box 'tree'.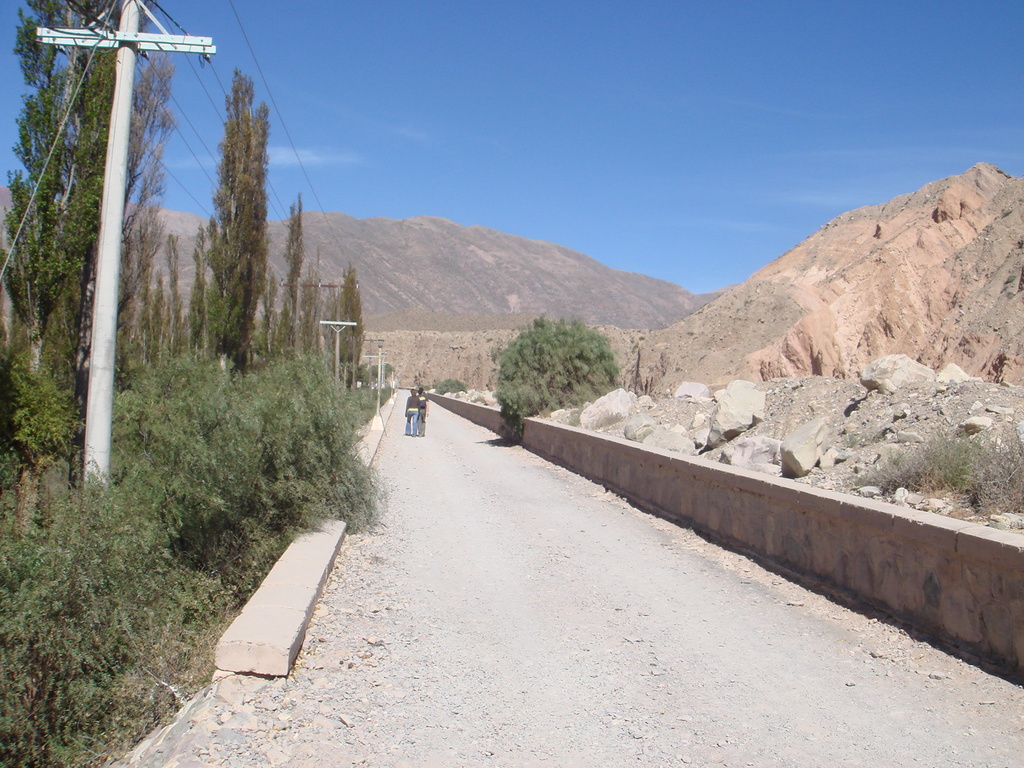
{"left": 499, "top": 317, "right": 624, "bottom": 442}.
